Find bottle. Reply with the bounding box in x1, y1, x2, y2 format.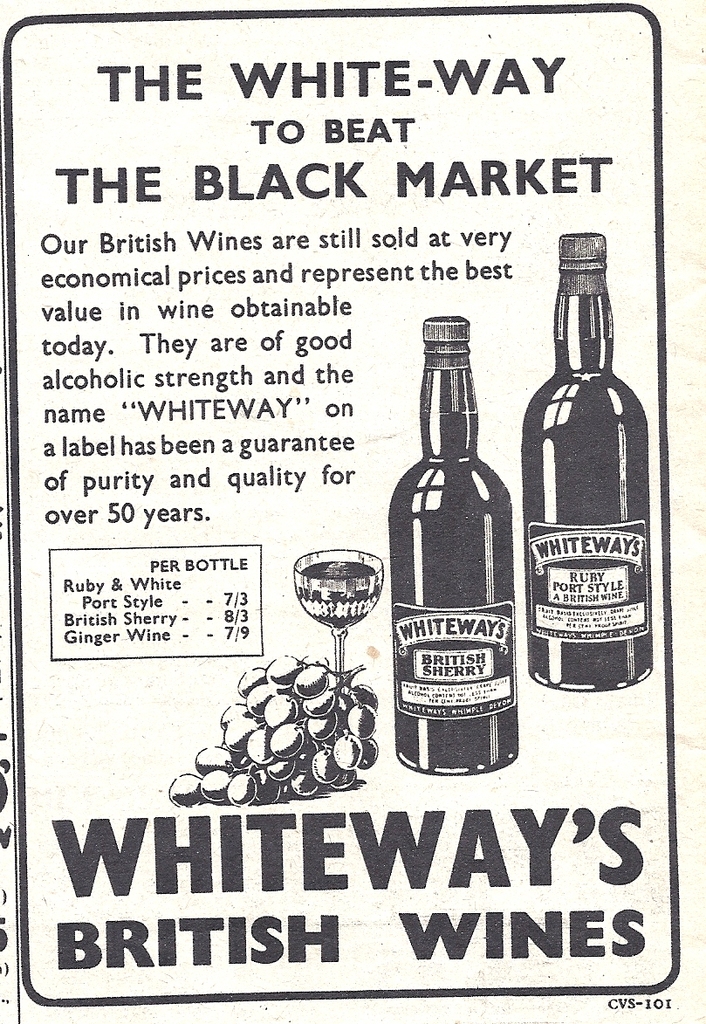
396, 324, 539, 764.
